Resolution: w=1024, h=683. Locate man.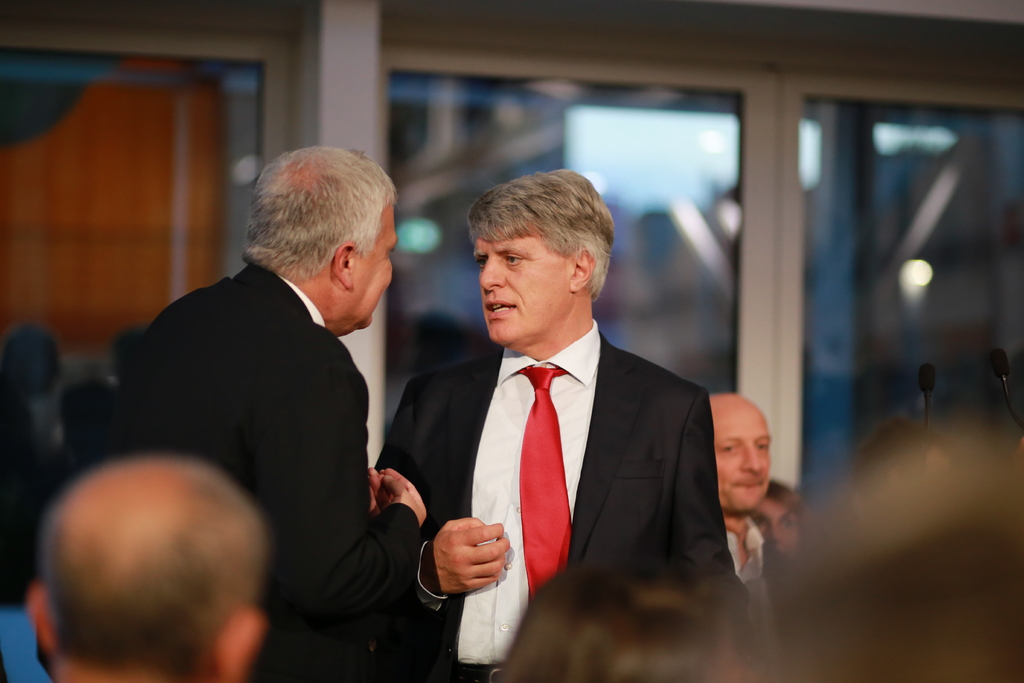
<bbox>86, 156, 456, 651</bbox>.
